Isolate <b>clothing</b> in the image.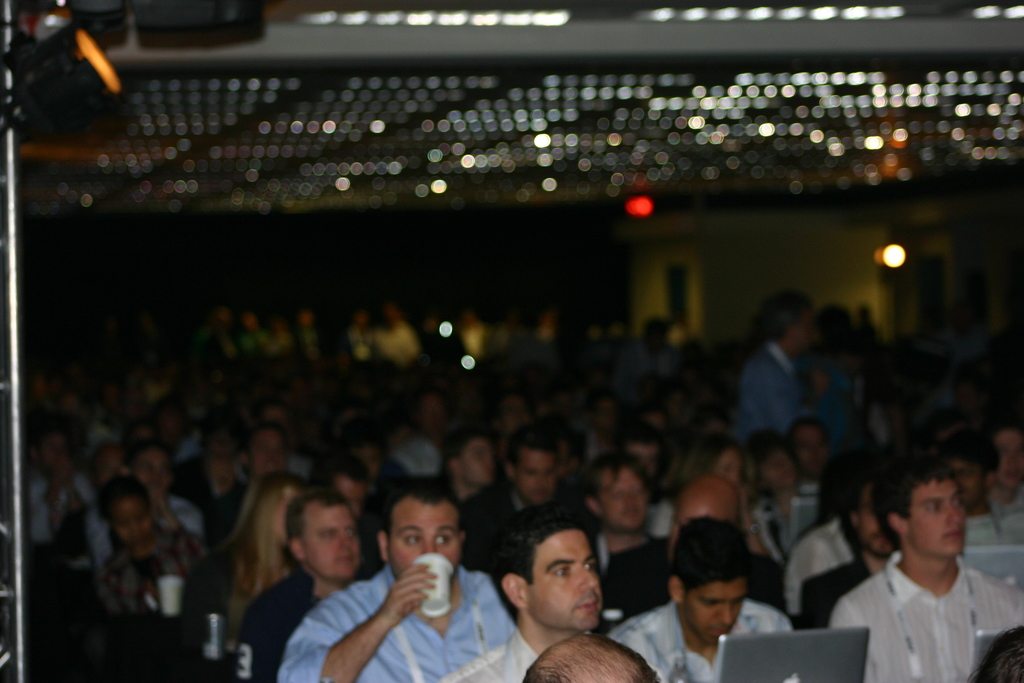
Isolated region: rect(782, 343, 856, 459).
